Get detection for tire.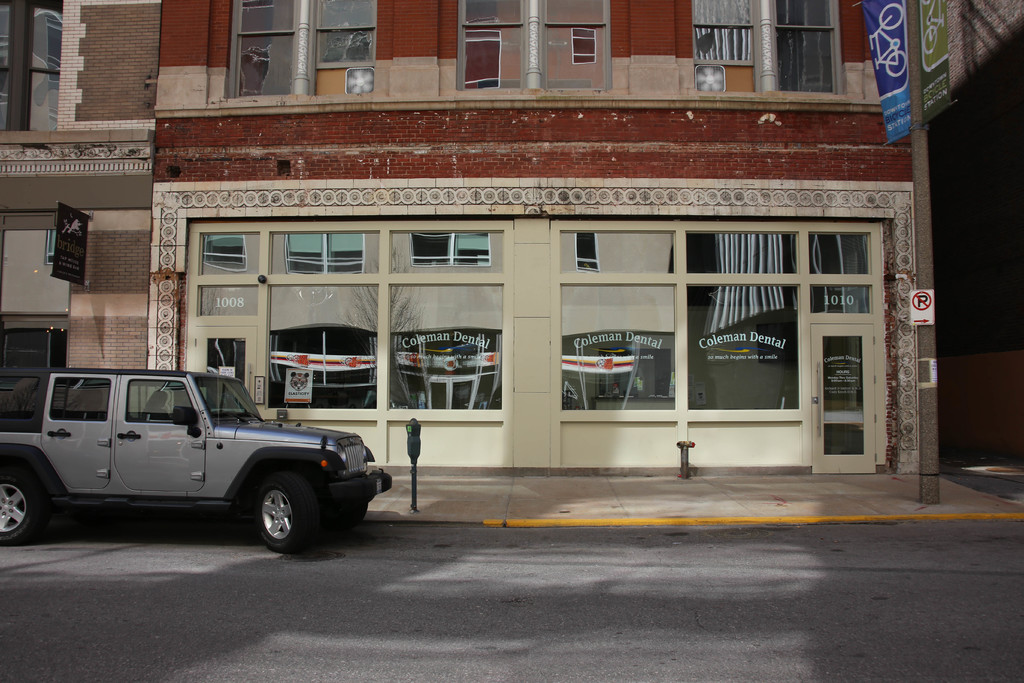
Detection: {"x1": 252, "y1": 470, "x2": 324, "y2": 550}.
